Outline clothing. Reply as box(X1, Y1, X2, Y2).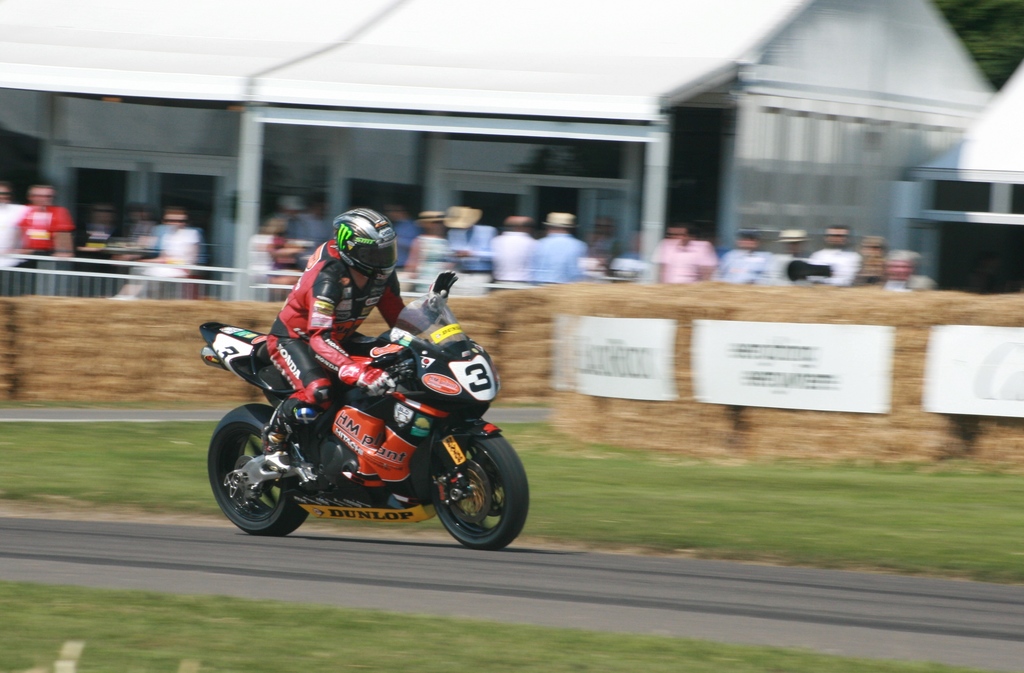
box(262, 240, 432, 438).
